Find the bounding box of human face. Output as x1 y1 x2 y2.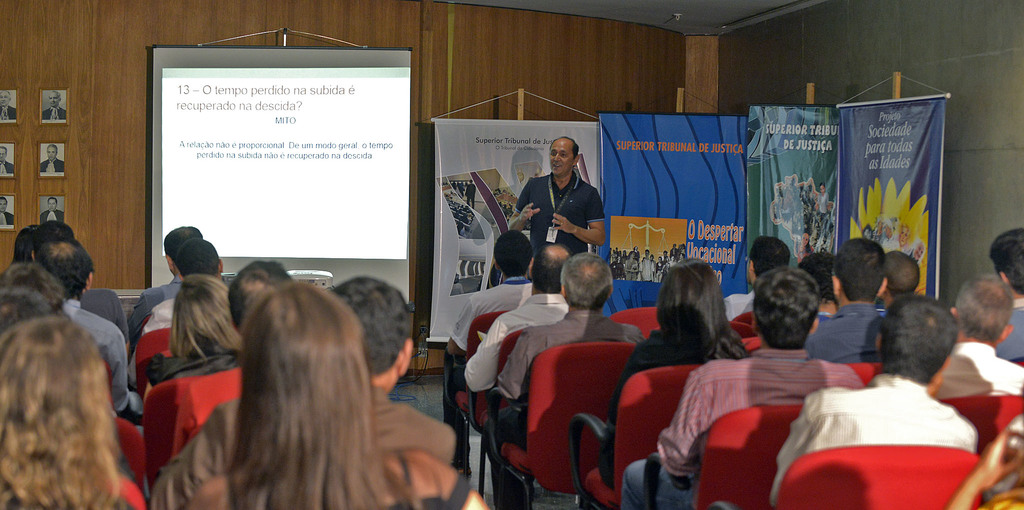
49 199 56 211.
